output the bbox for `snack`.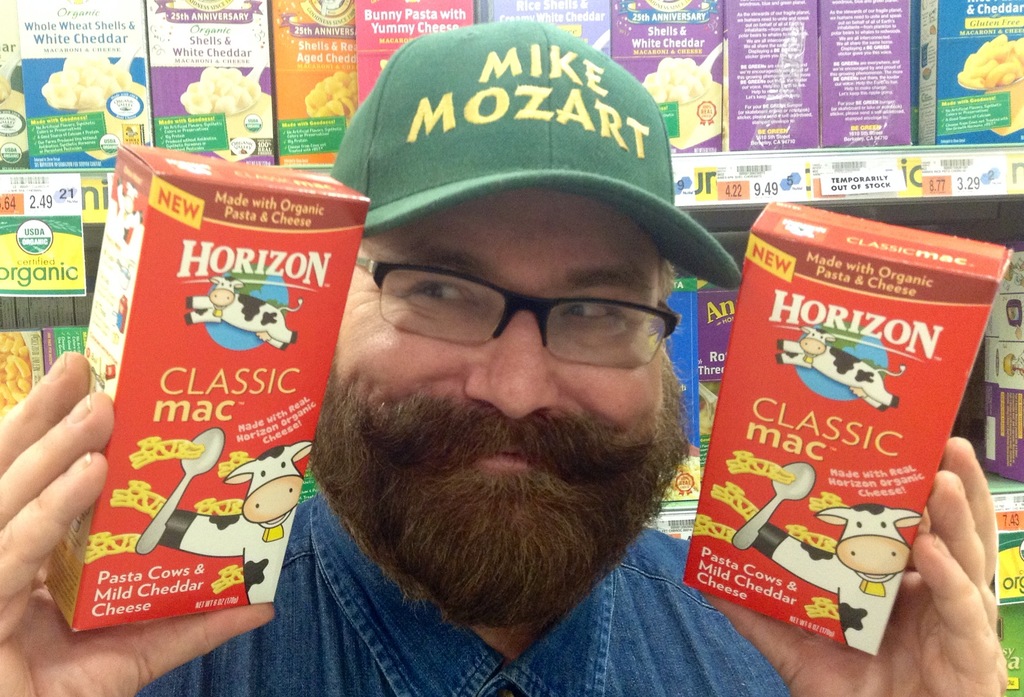
pyautogui.locateOnScreen(40, 54, 155, 129).
